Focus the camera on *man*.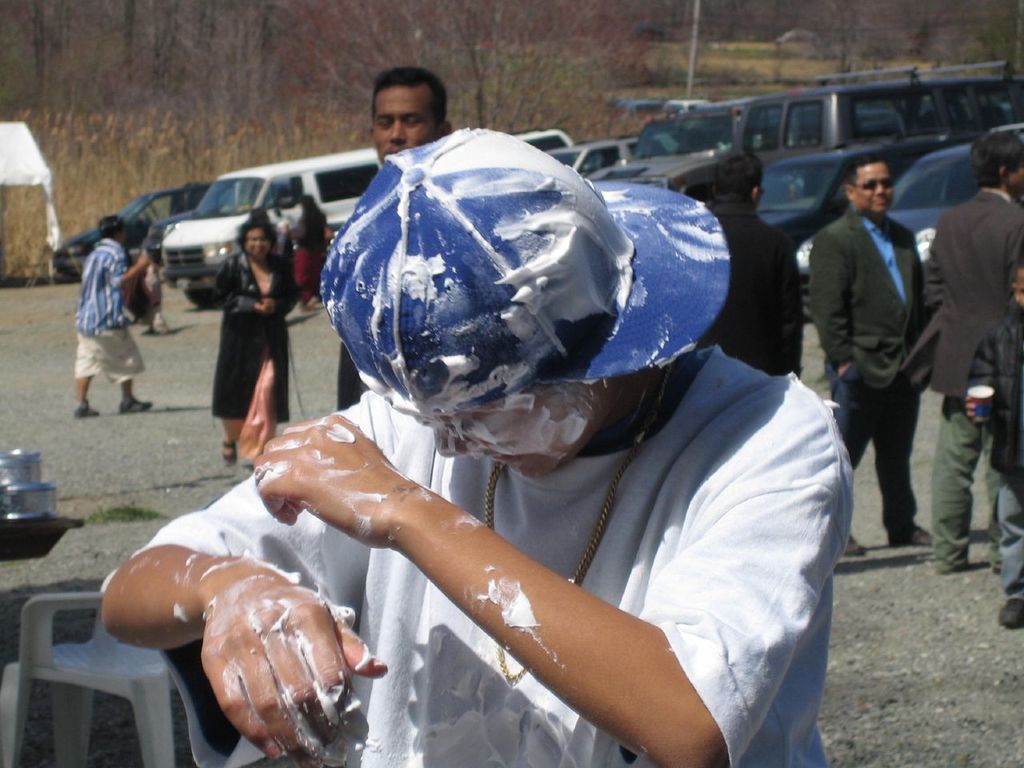
Focus region: l=336, t=74, r=440, b=412.
